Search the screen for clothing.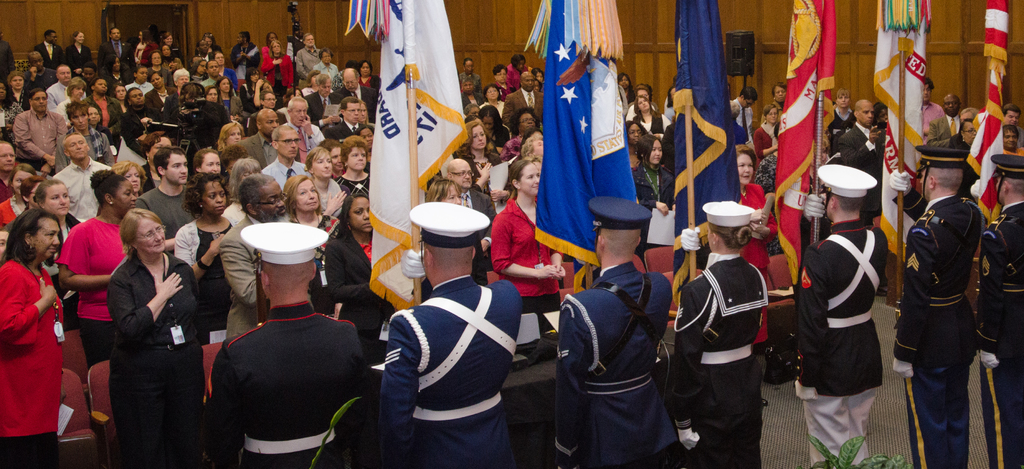
Found at bbox=[678, 240, 774, 468].
